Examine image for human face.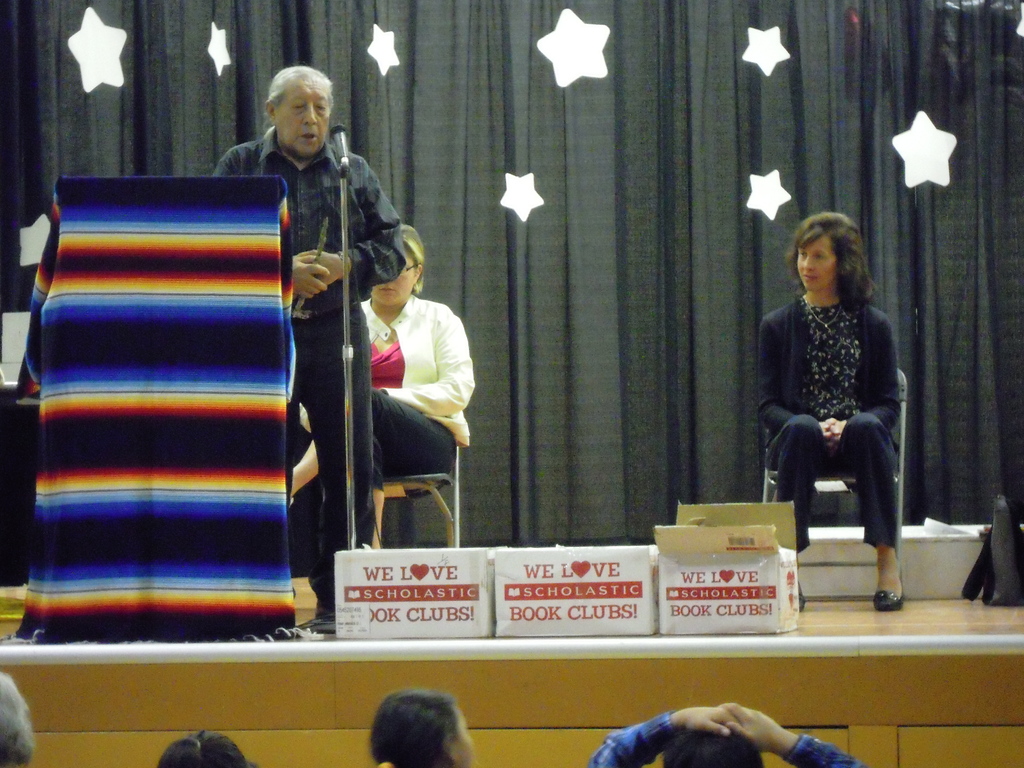
Examination result: bbox=(453, 706, 476, 767).
